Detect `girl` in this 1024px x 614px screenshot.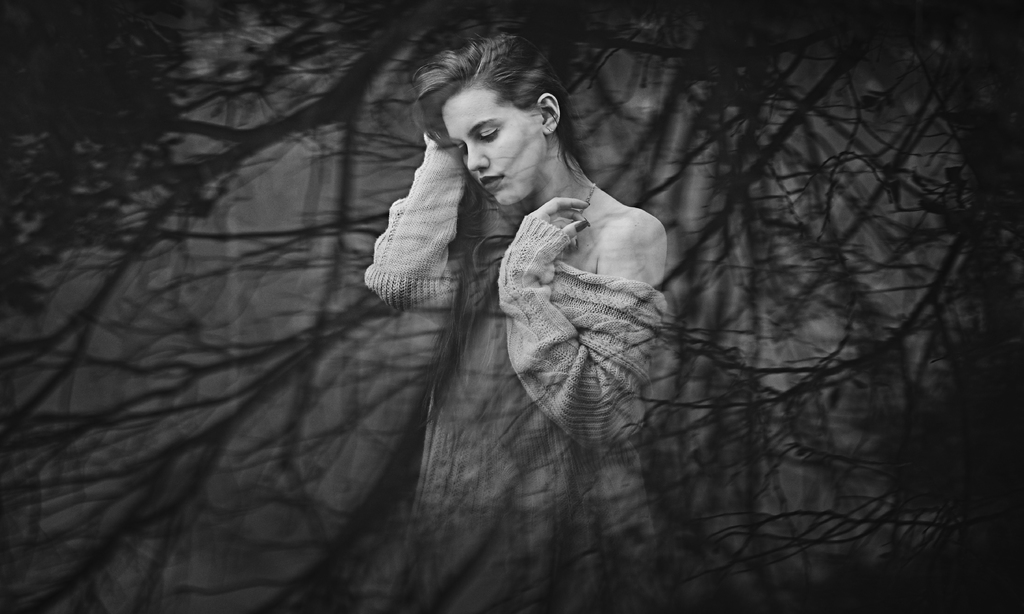
Detection: (364,31,668,613).
